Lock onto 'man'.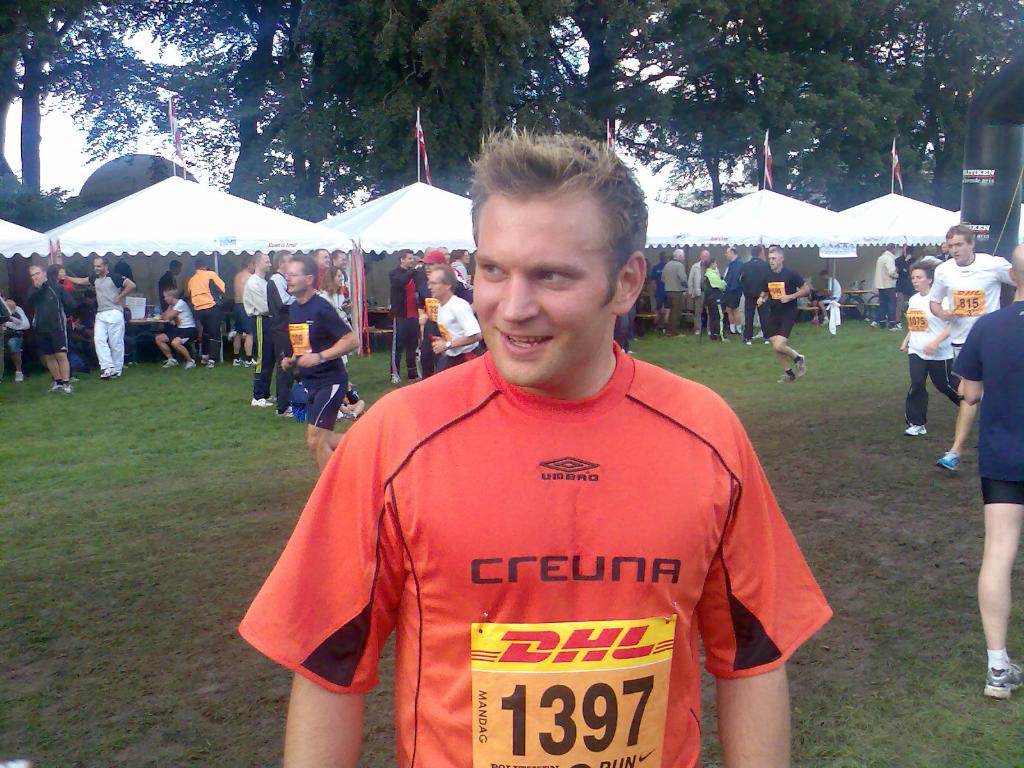
Locked: <bbox>74, 294, 106, 373</bbox>.
